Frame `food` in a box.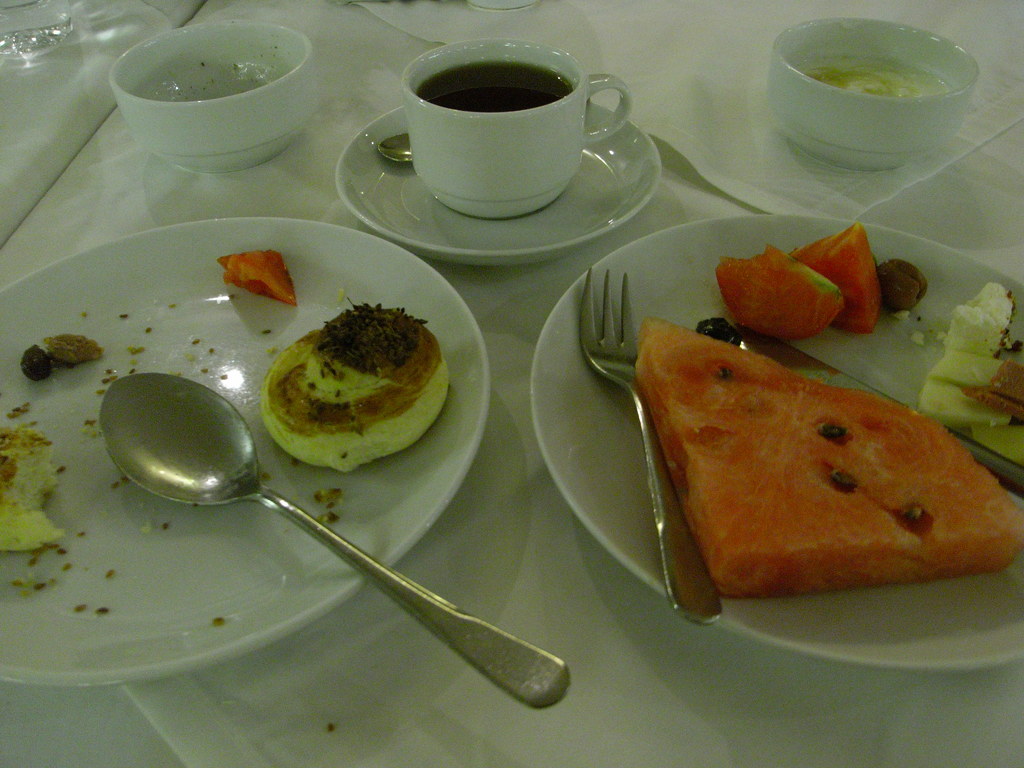
pyautogui.locateOnScreen(794, 53, 956, 98).
